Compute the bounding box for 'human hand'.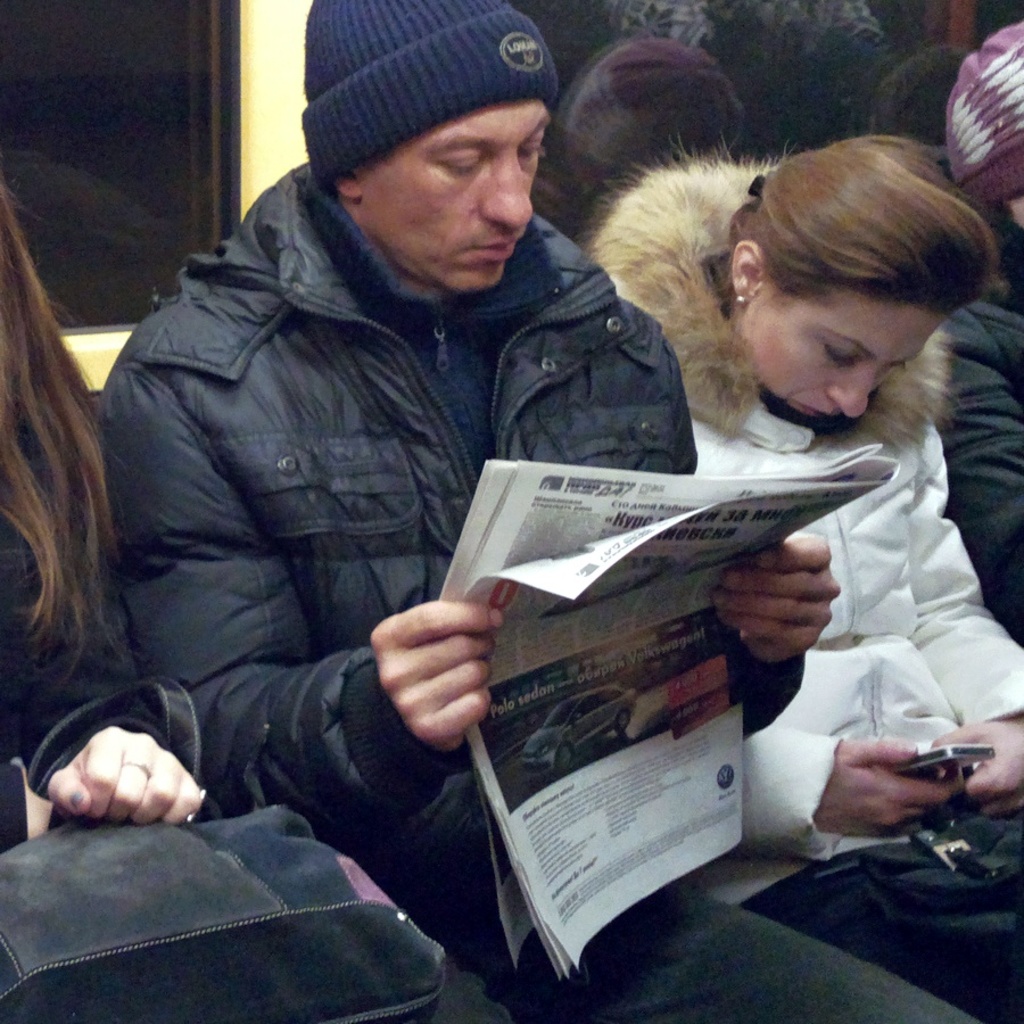
pyautogui.locateOnScreen(930, 719, 1023, 818).
